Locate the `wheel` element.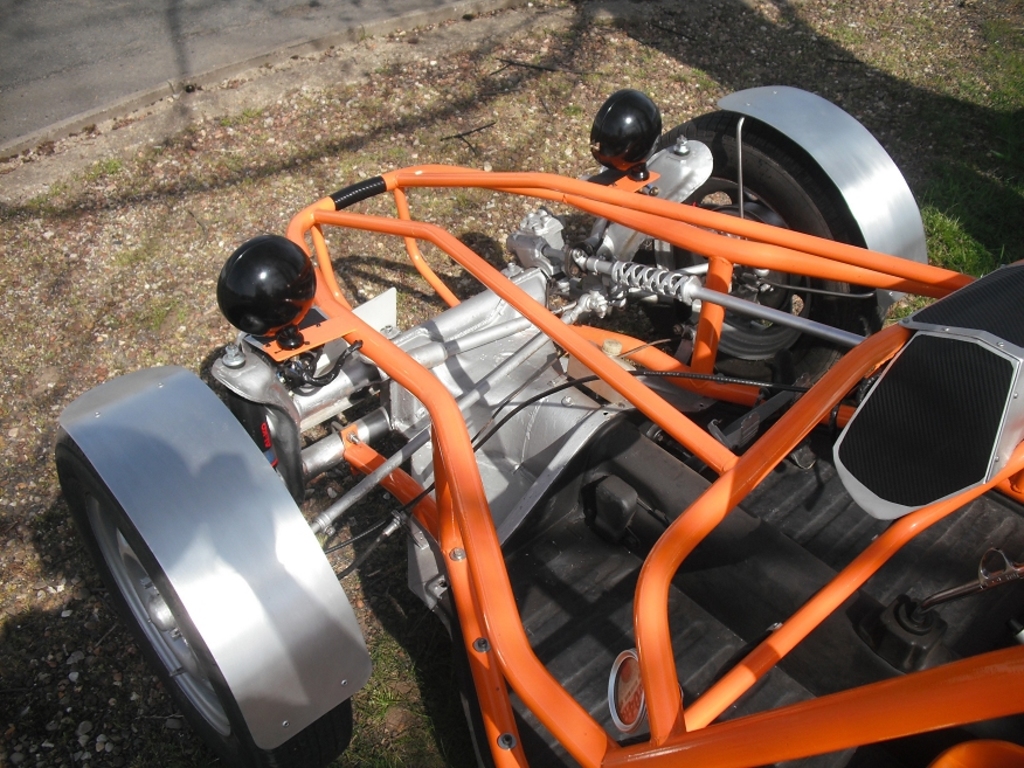
Element bbox: region(651, 112, 872, 383).
